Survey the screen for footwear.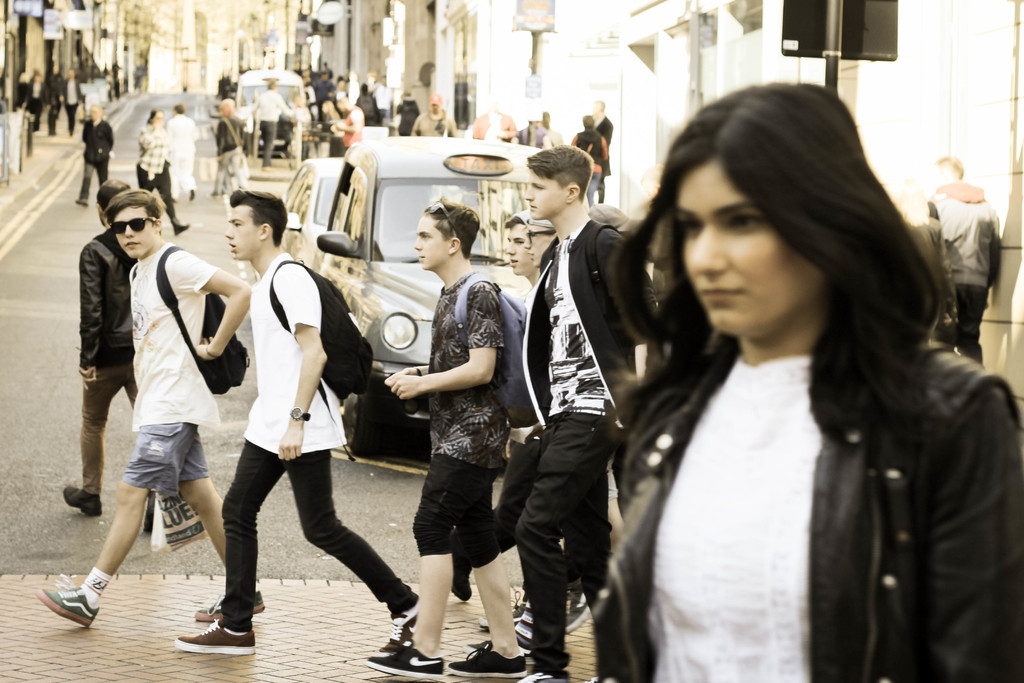
Survey found: bbox=[67, 488, 97, 516].
